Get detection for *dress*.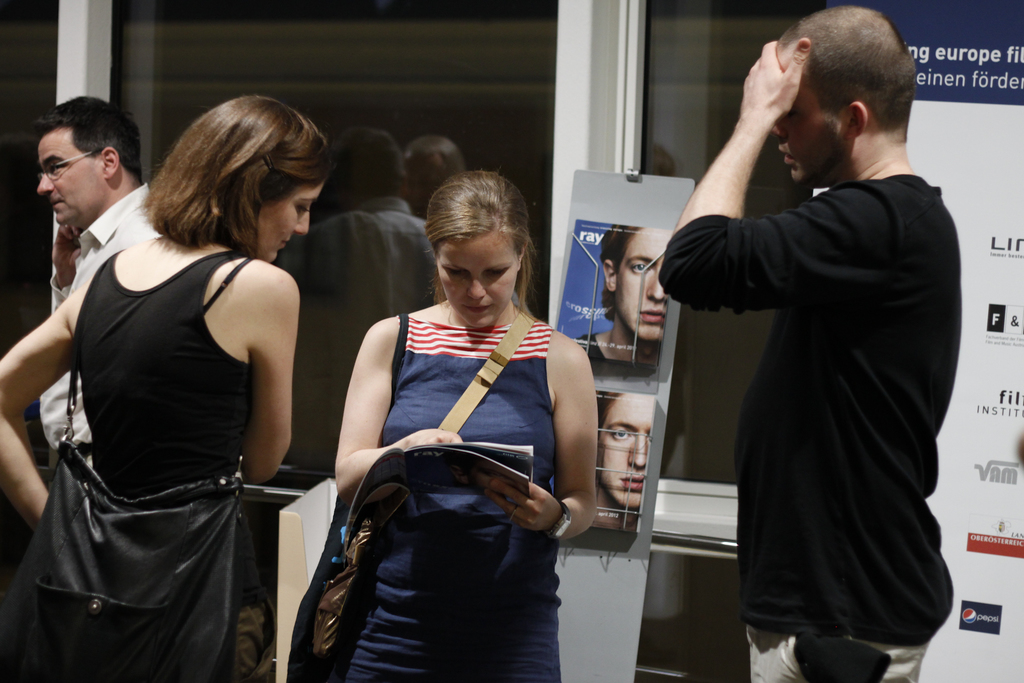
Detection: (322,309,572,682).
